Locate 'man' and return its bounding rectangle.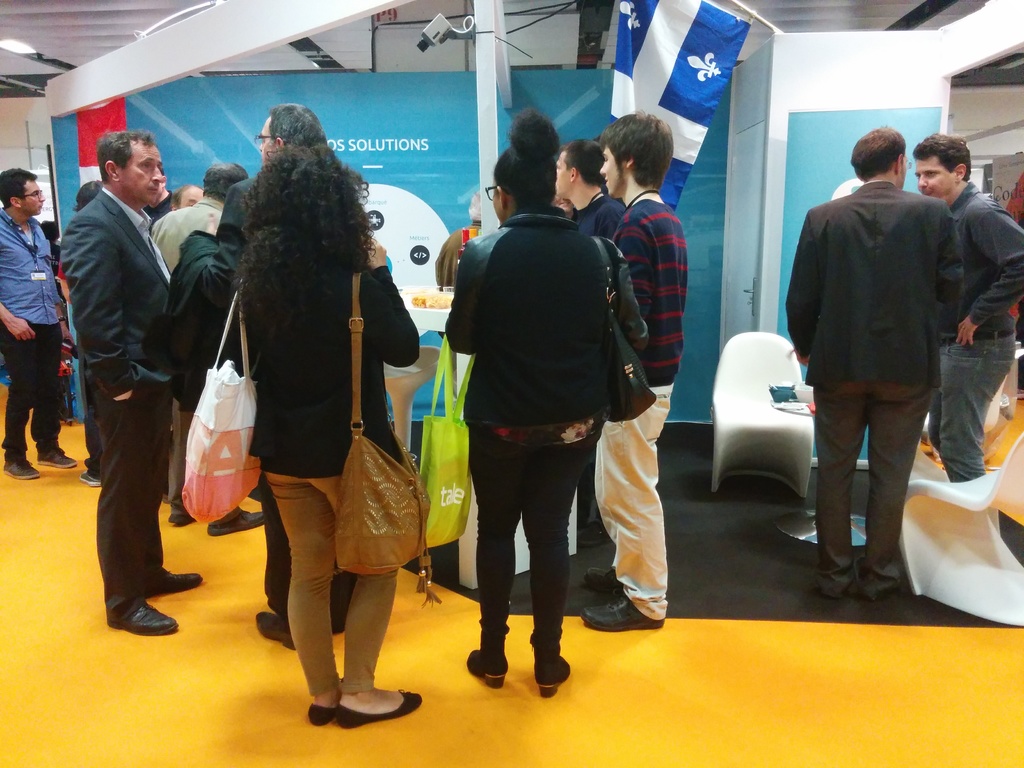
BBox(42, 138, 179, 637).
